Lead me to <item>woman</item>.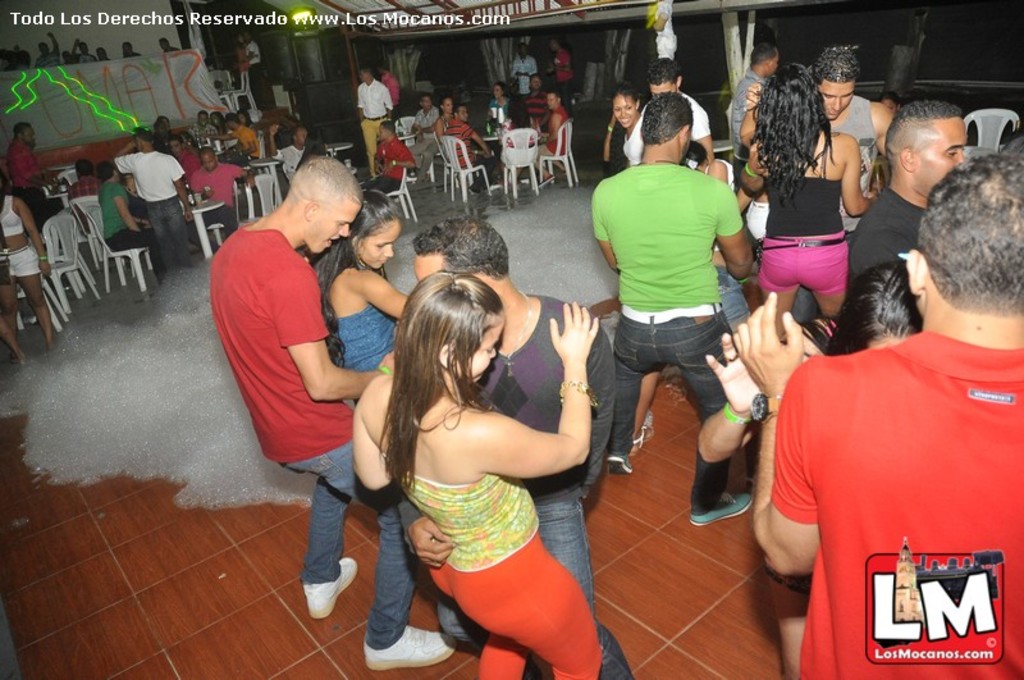
Lead to <bbox>485, 73, 516, 115</bbox>.
